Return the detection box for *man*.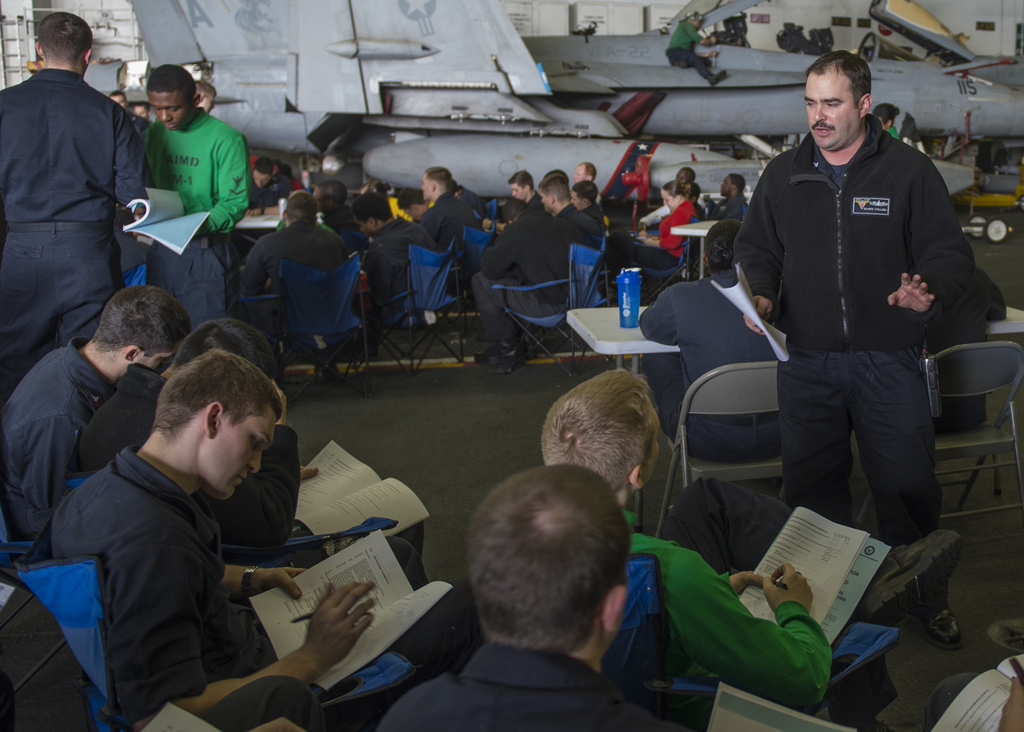
x1=637, y1=167, x2=696, y2=236.
